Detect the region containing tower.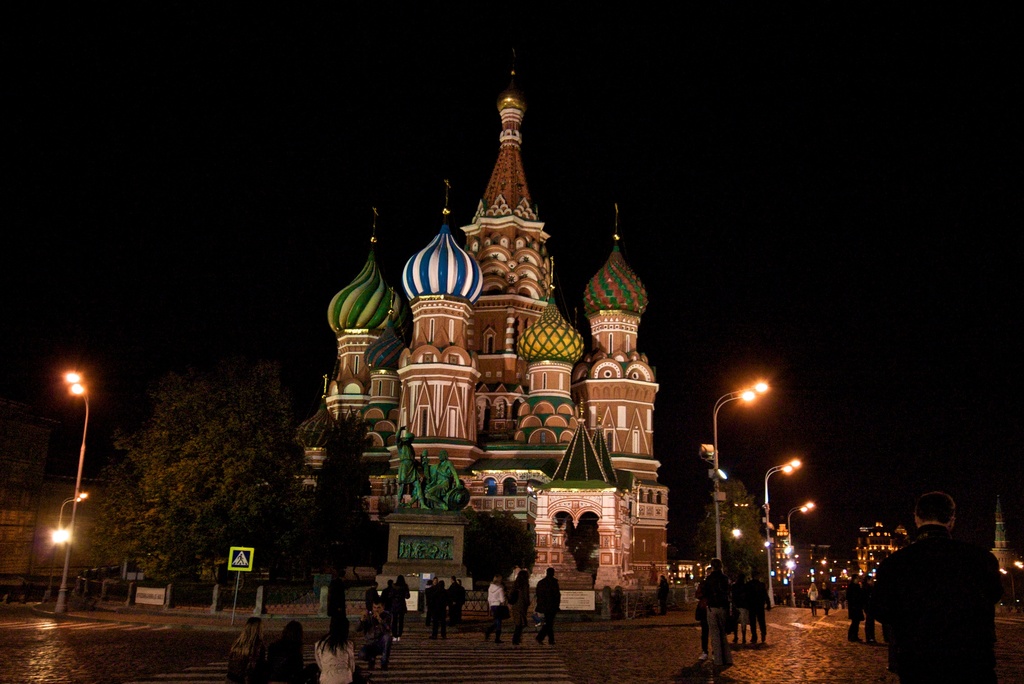
<region>578, 198, 671, 652</region>.
